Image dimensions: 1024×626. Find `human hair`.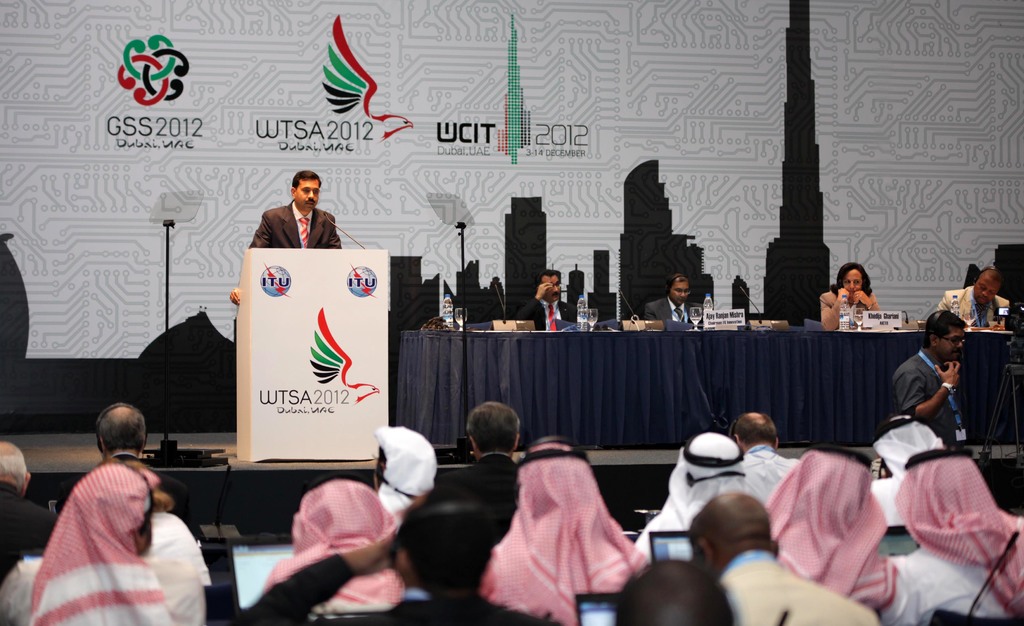
[left=391, top=495, right=493, bottom=591].
